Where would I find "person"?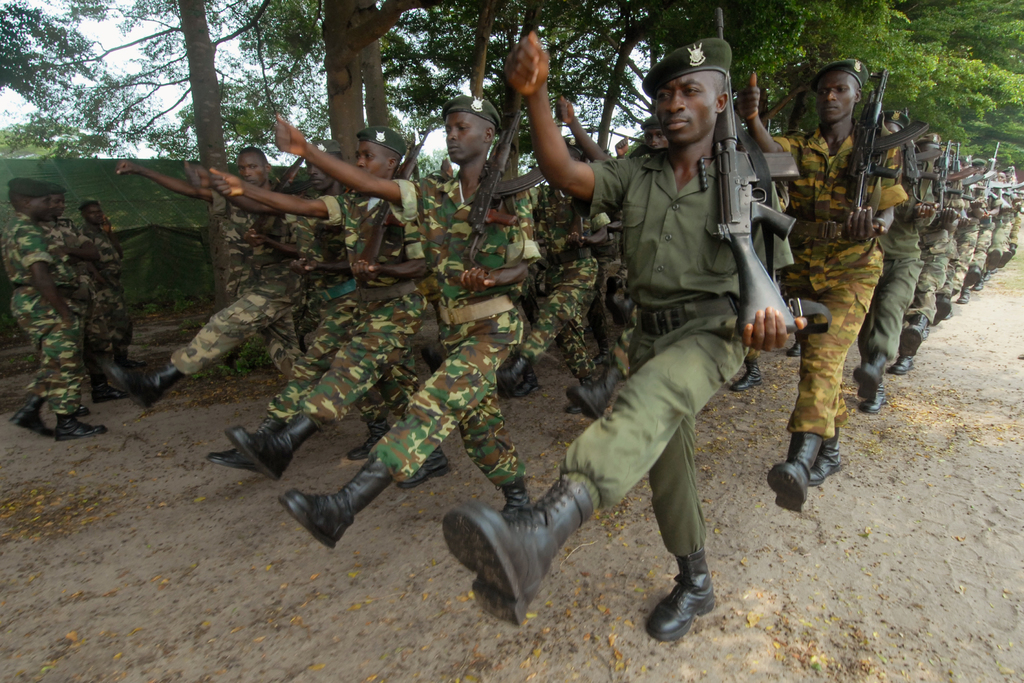
At (left=254, top=100, right=547, bottom=550).
